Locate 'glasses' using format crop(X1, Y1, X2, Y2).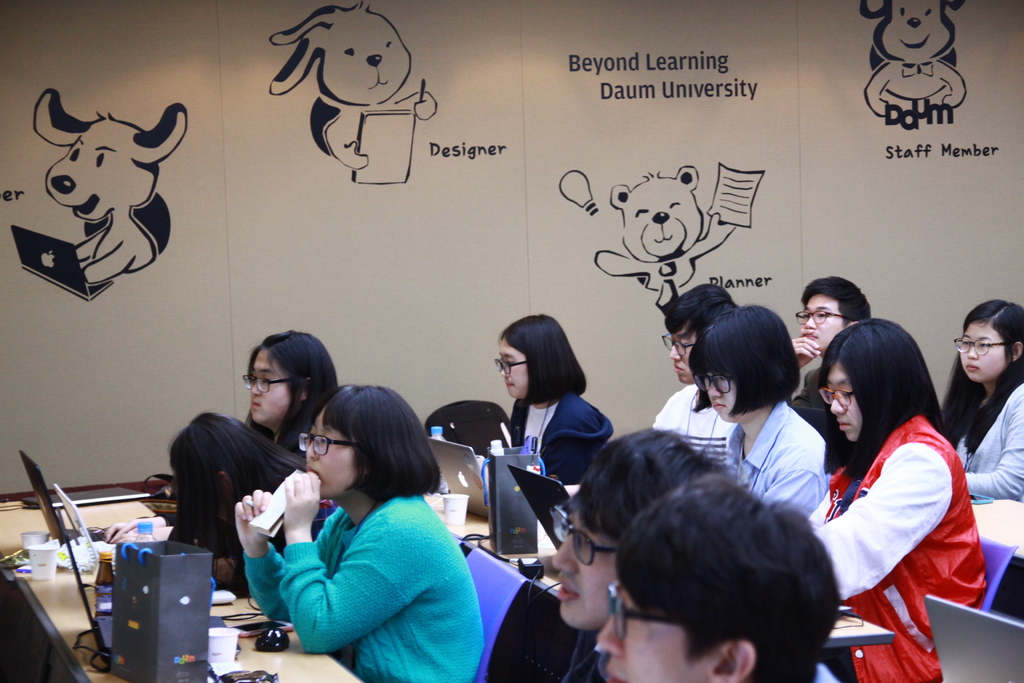
crop(692, 374, 731, 399).
